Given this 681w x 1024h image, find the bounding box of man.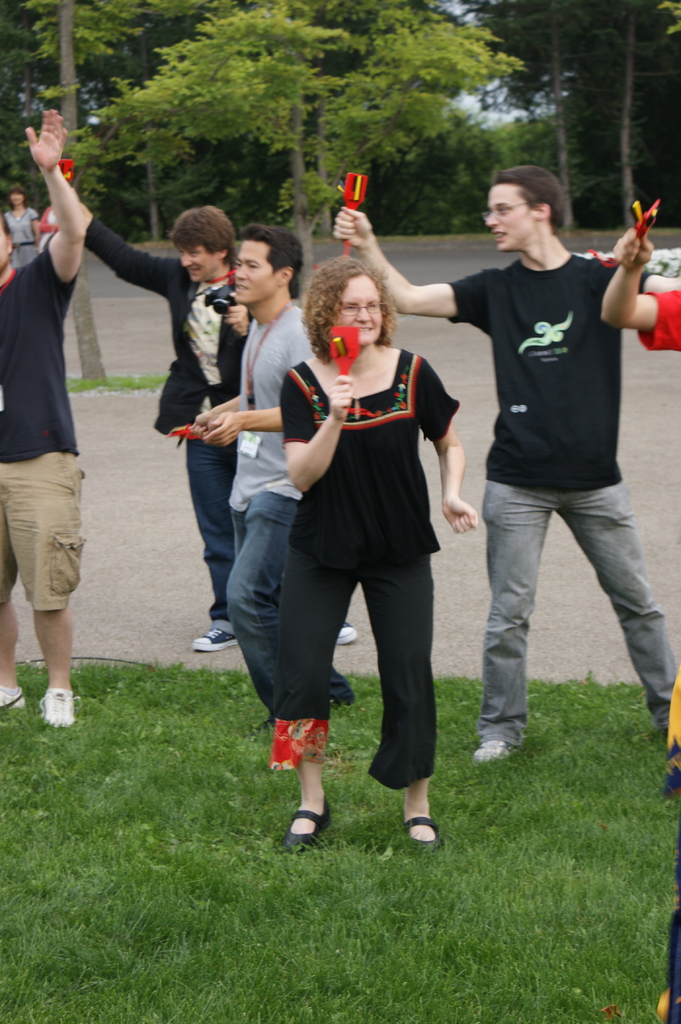
l=182, t=218, r=359, b=729.
